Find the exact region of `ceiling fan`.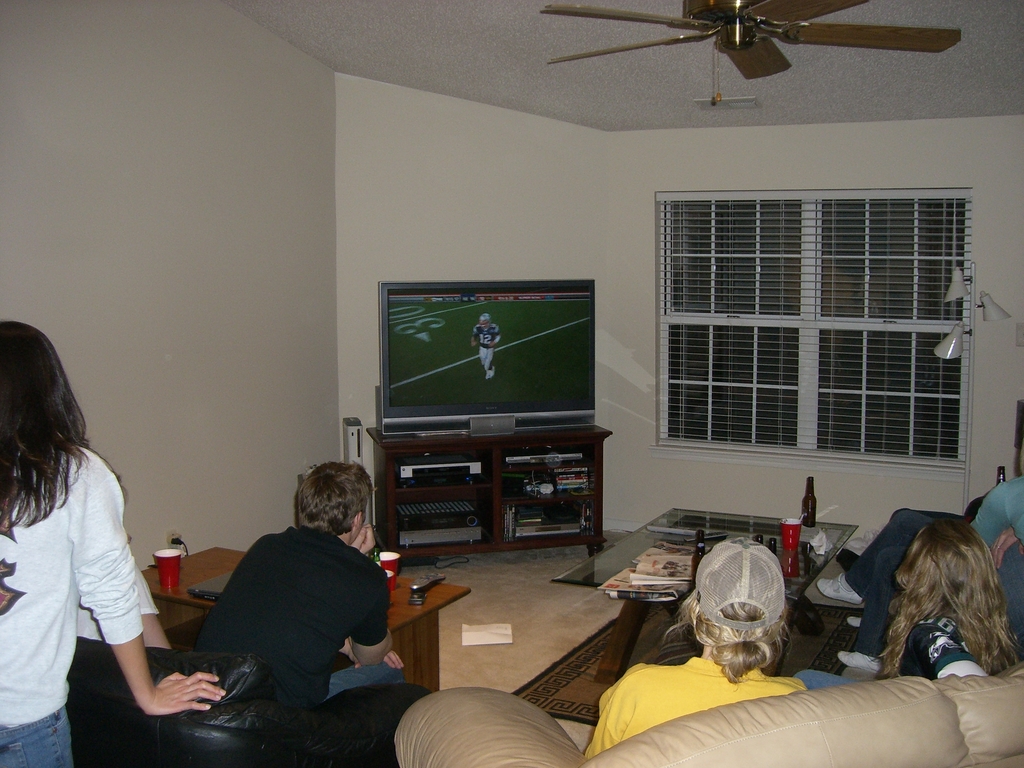
Exact region: [547,0,958,104].
